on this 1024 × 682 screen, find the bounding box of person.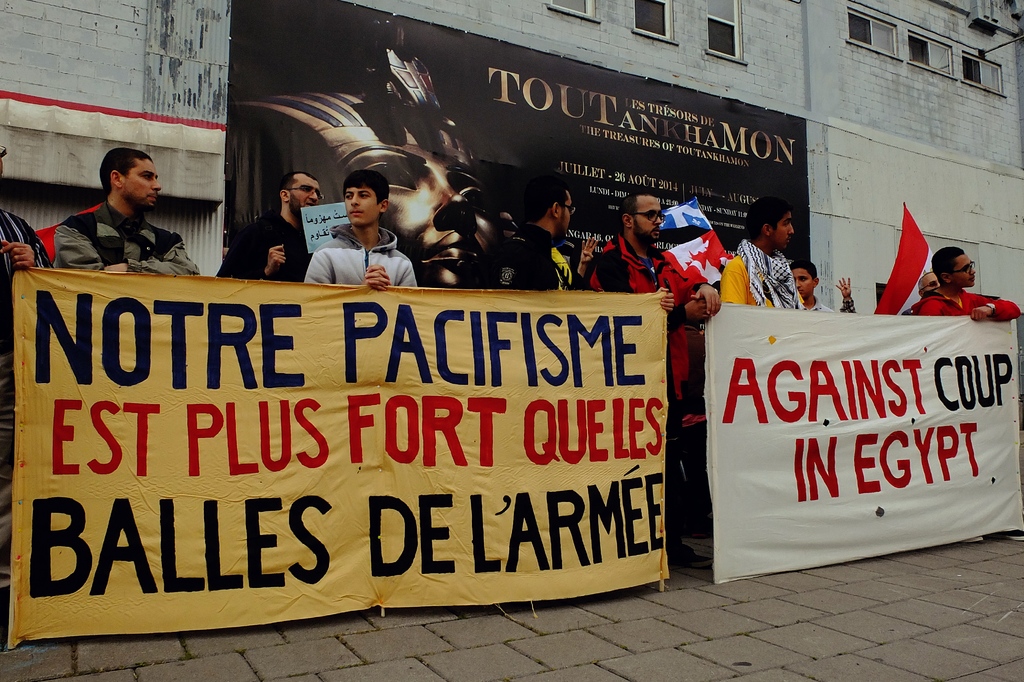
Bounding box: {"left": 34, "top": 140, "right": 204, "bottom": 280}.
